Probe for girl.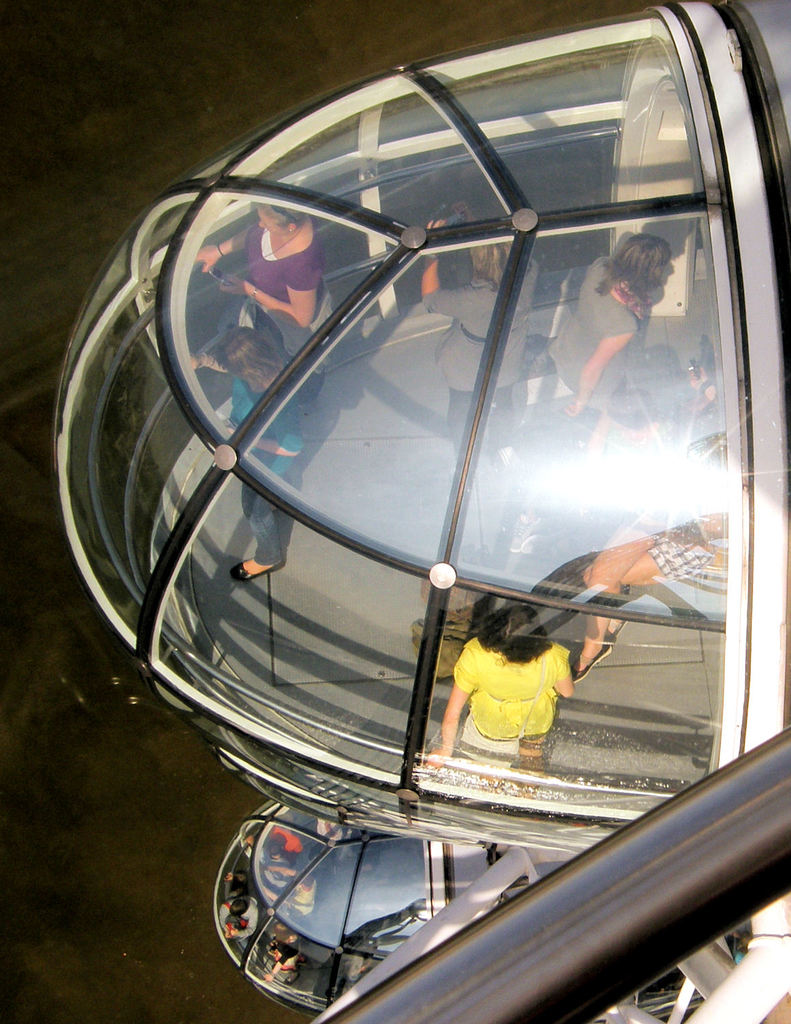
Probe result: Rect(246, 231, 333, 369).
